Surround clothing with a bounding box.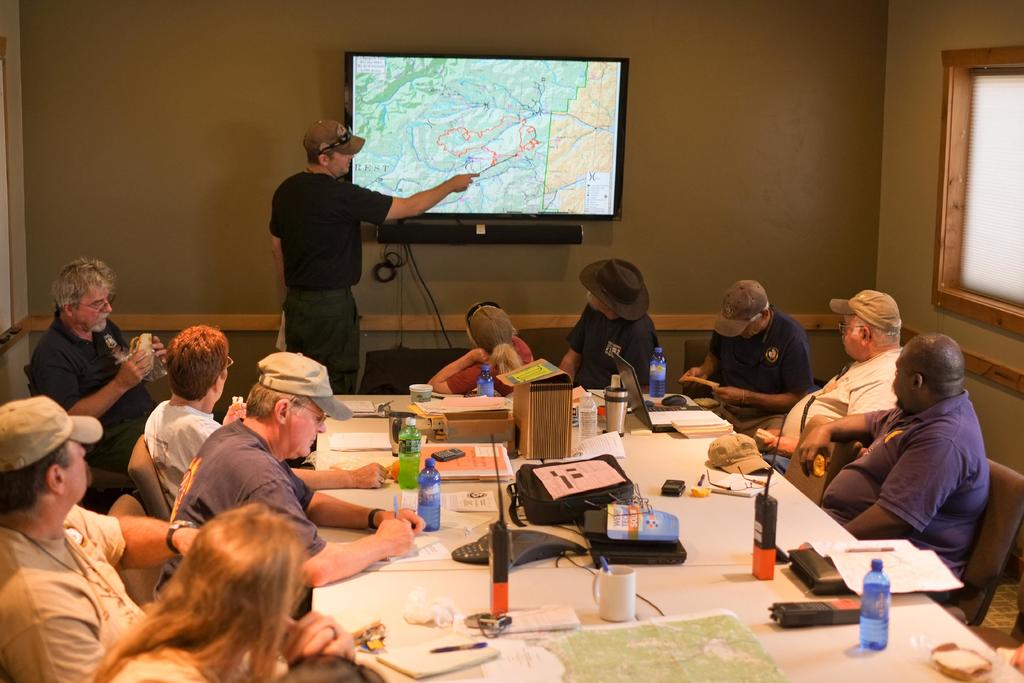
select_region(160, 415, 328, 589).
